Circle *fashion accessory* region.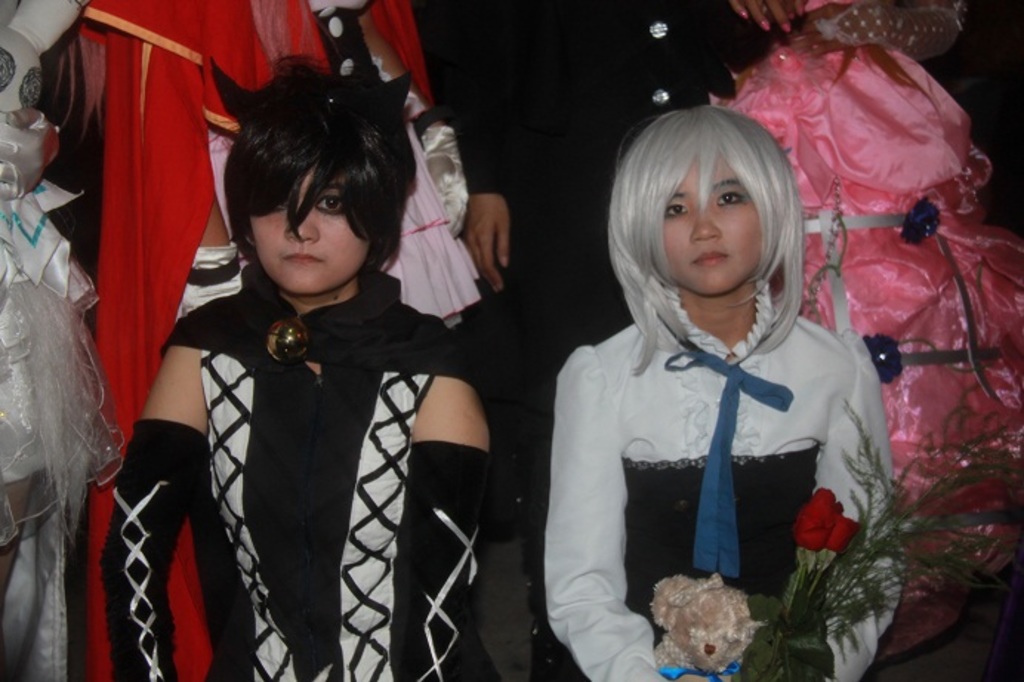
Region: (x1=783, y1=25, x2=790, y2=33).
